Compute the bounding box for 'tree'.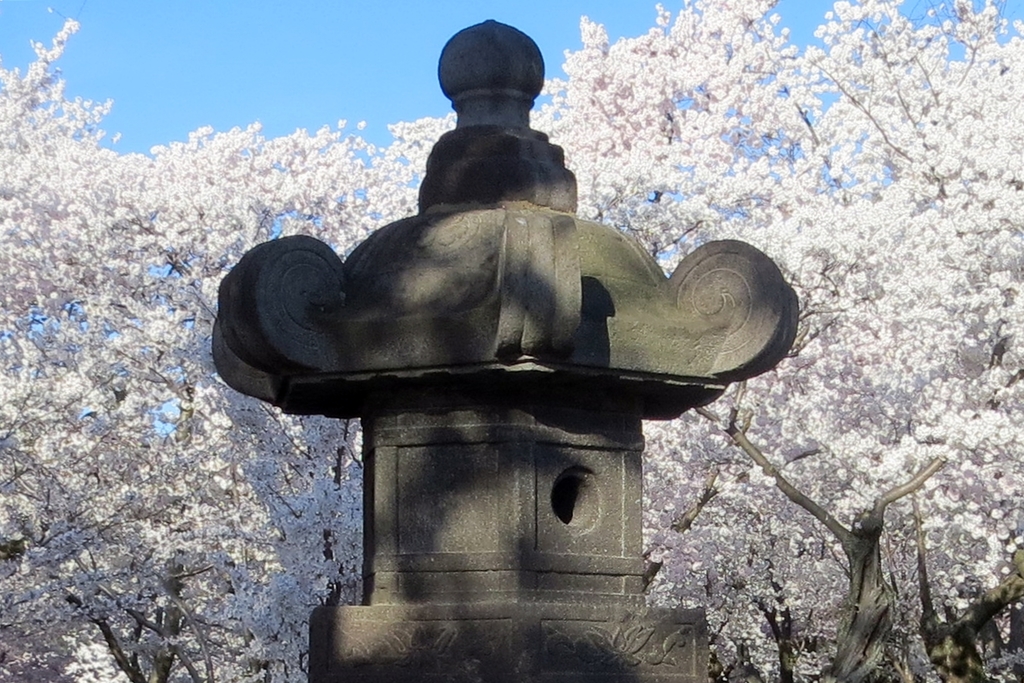
0,0,1023,682.
